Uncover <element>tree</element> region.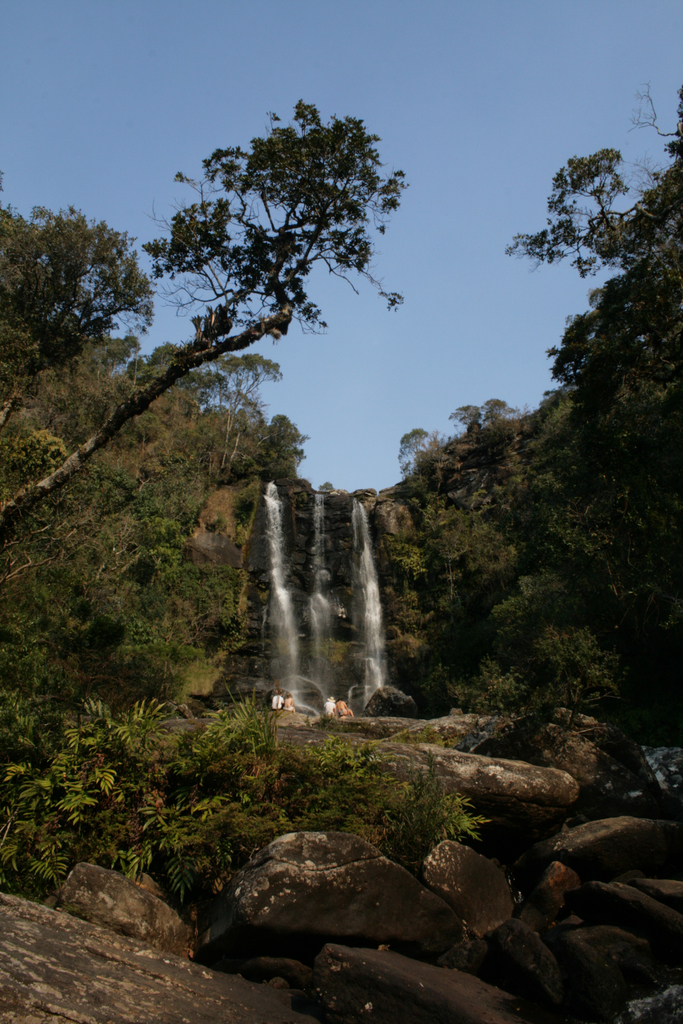
Uncovered: <box>449,84,682,748</box>.
